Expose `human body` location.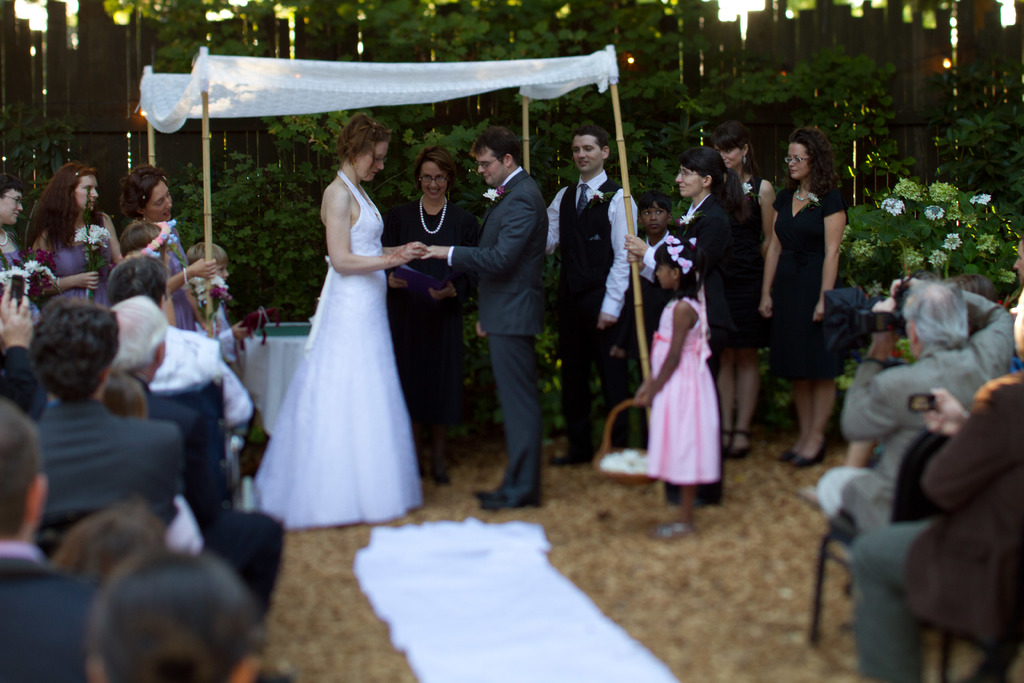
Exposed at l=394, t=150, r=473, b=463.
